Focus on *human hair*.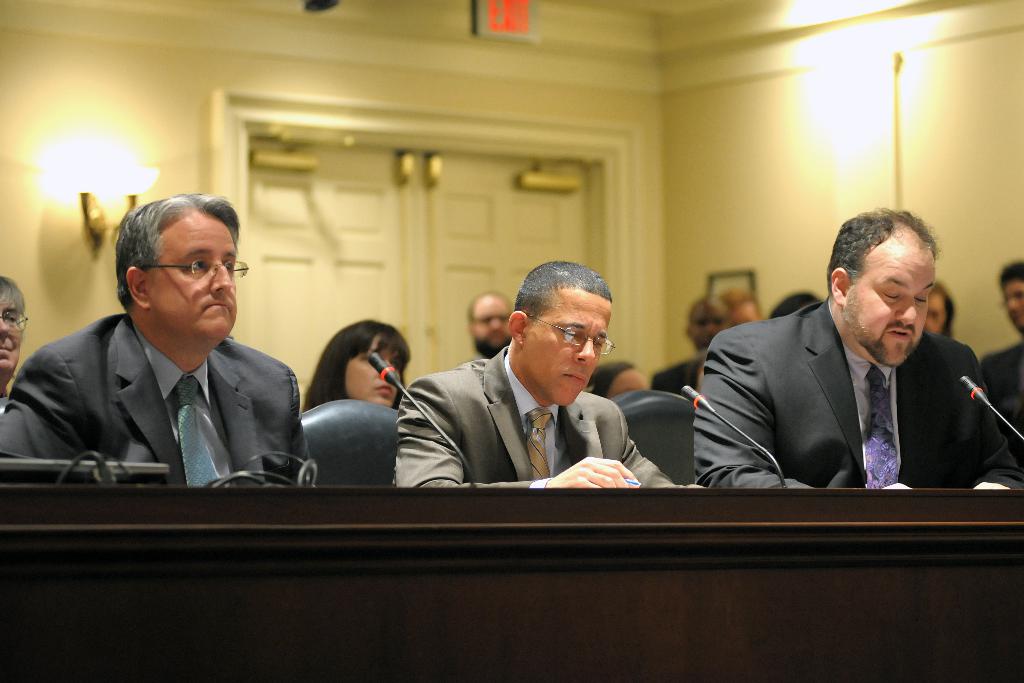
Focused at x1=306 y1=315 x2=415 y2=410.
